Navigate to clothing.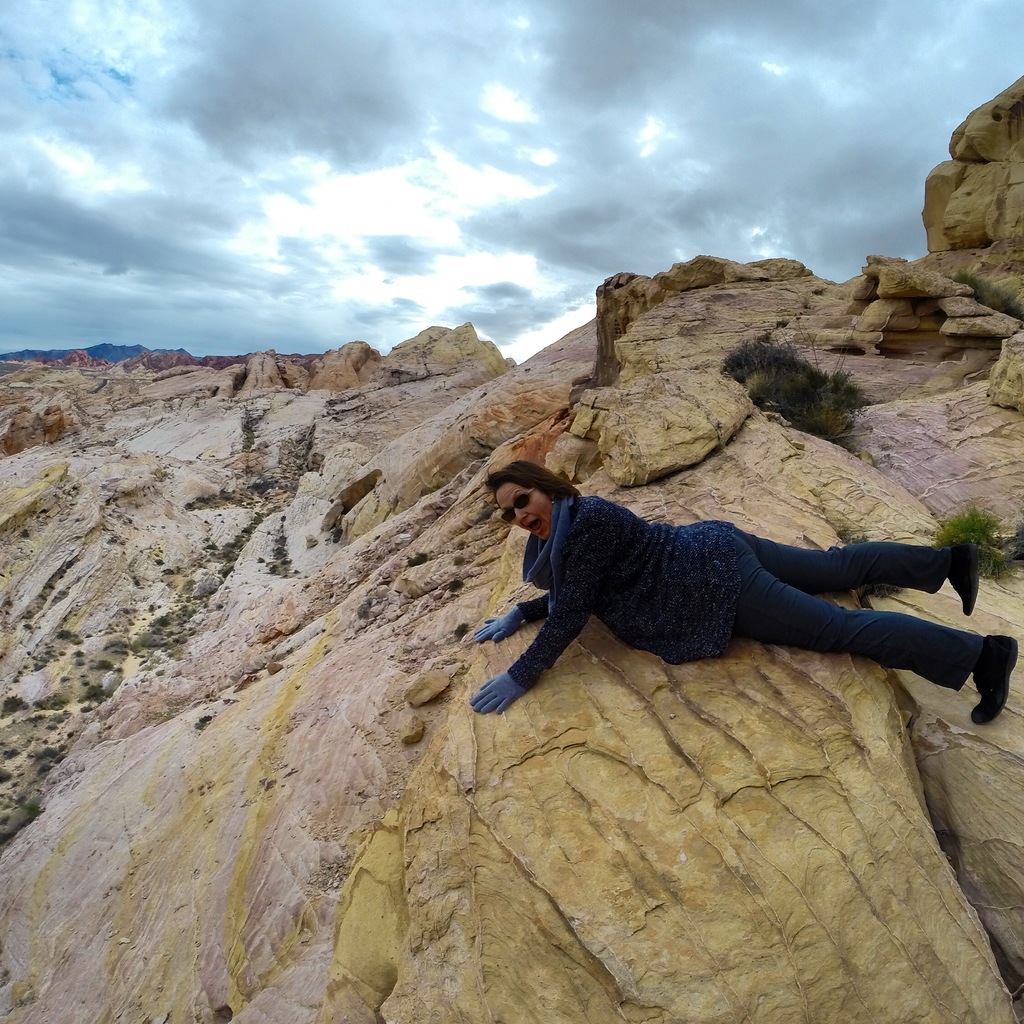
Navigation target: box=[486, 466, 986, 701].
